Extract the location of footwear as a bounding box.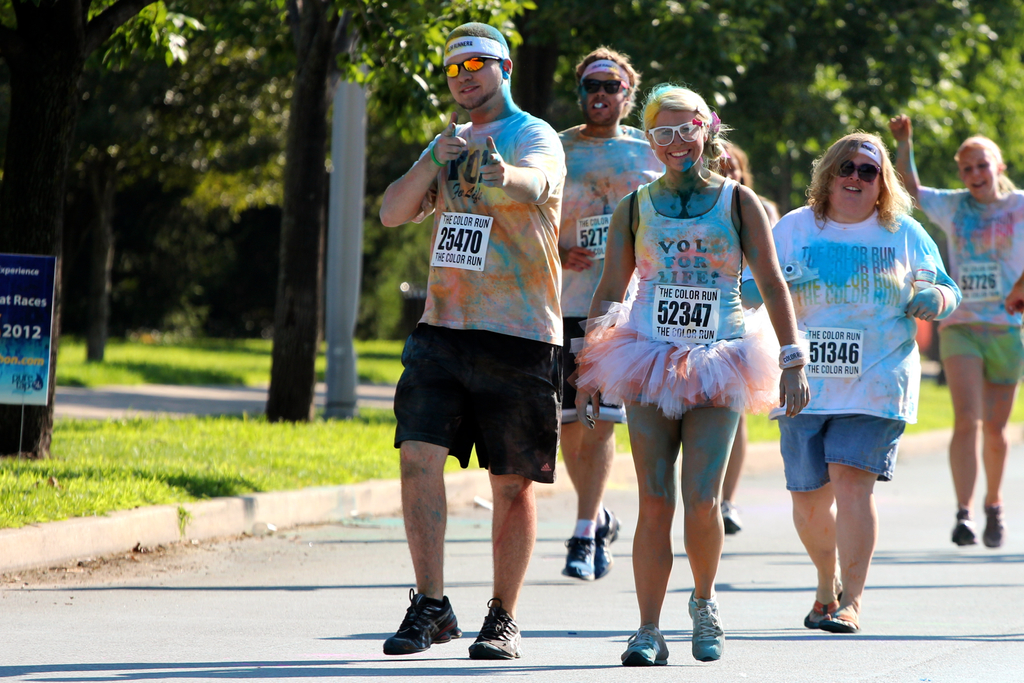
595/509/621/577.
